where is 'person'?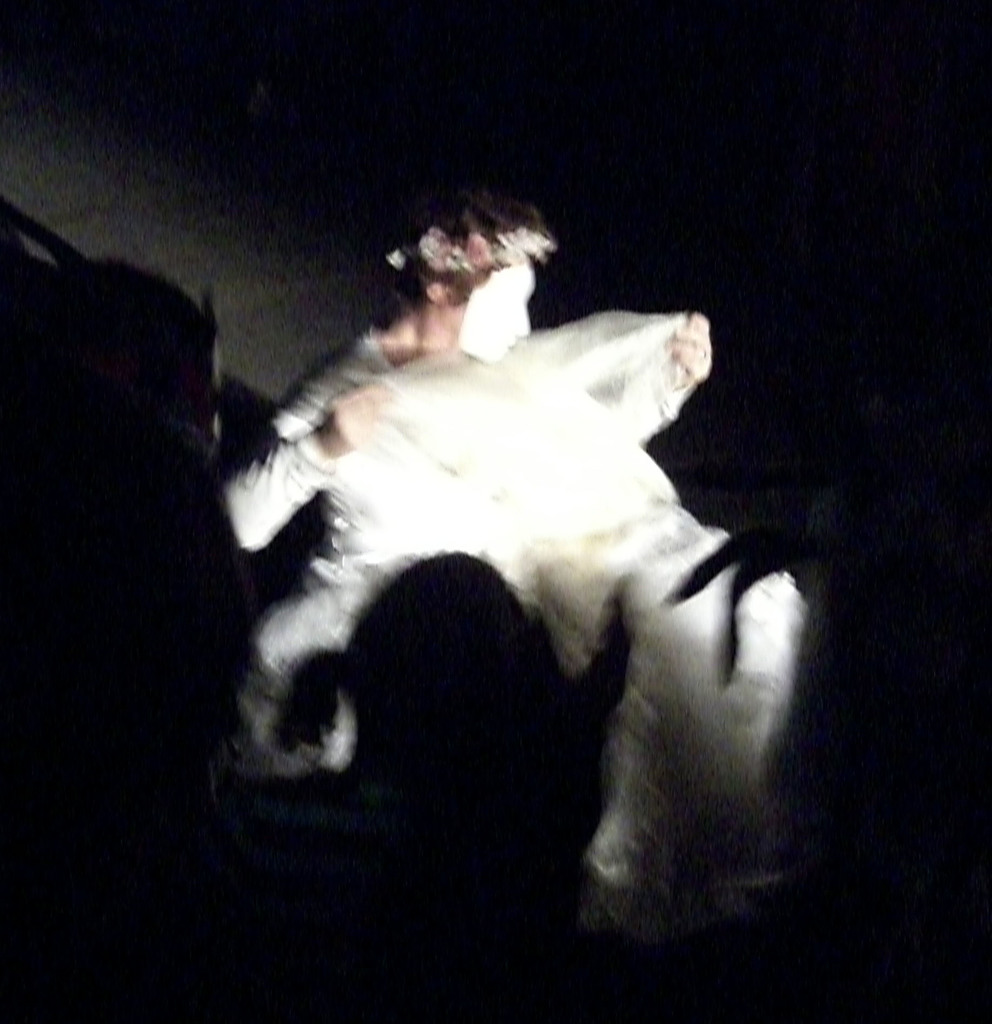
Rect(223, 187, 716, 787).
